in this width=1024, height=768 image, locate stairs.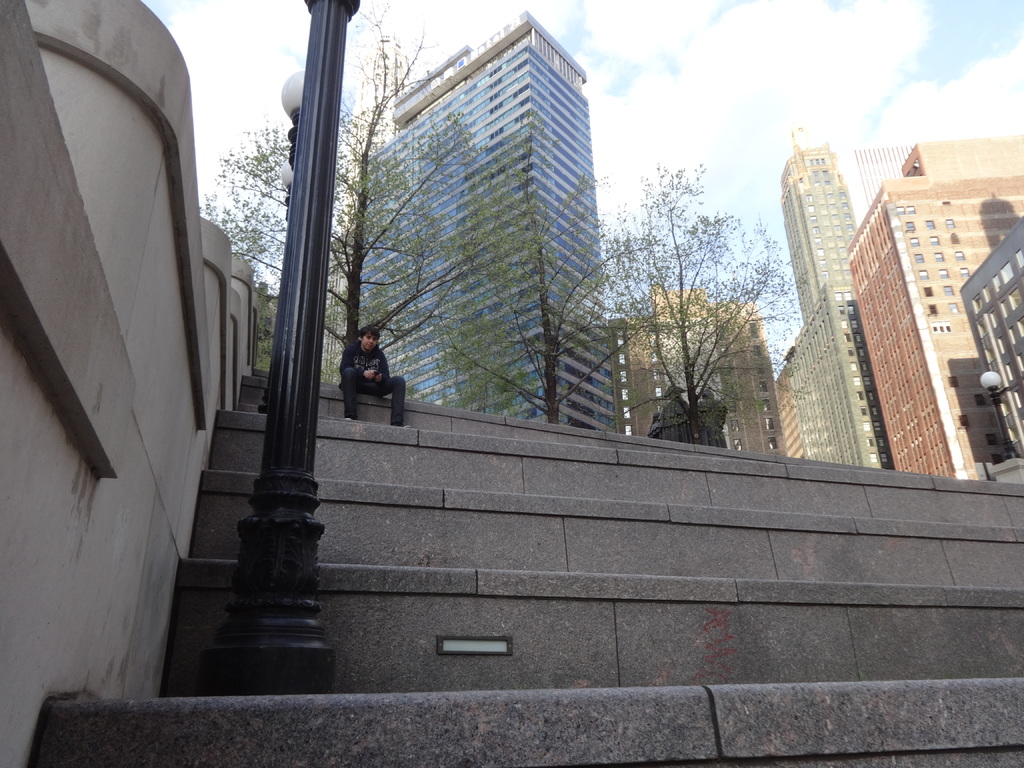
Bounding box: (left=29, top=365, right=1023, bottom=767).
